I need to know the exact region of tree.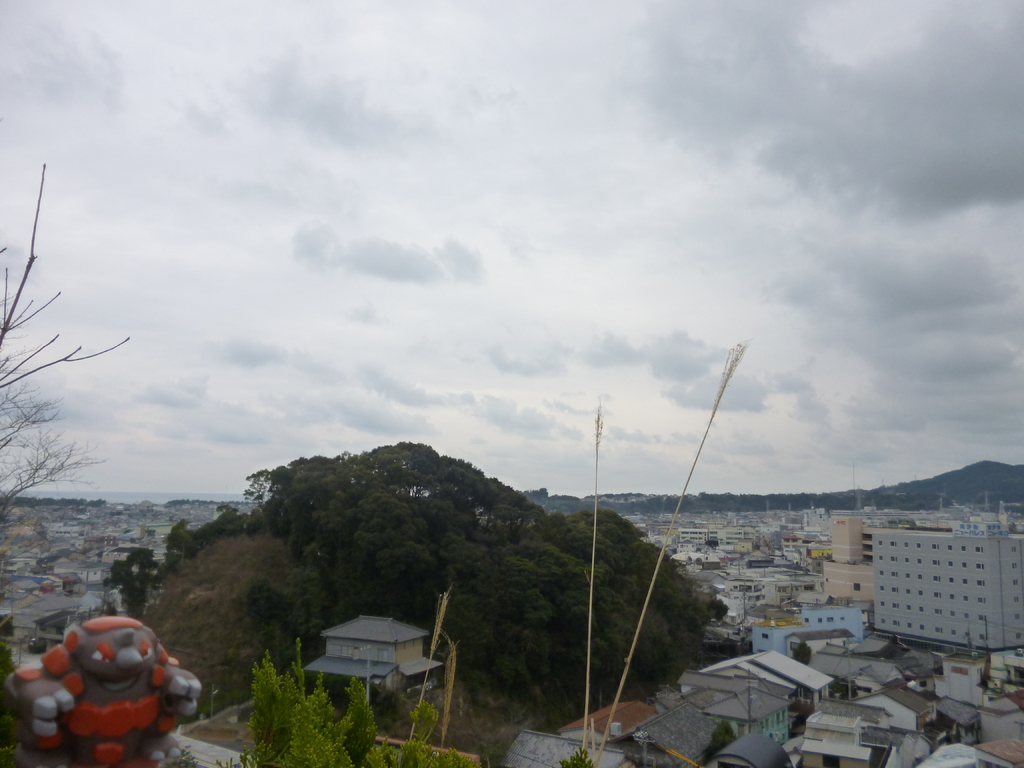
Region: pyautogui.locateOnScreen(0, 158, 126, 536).
